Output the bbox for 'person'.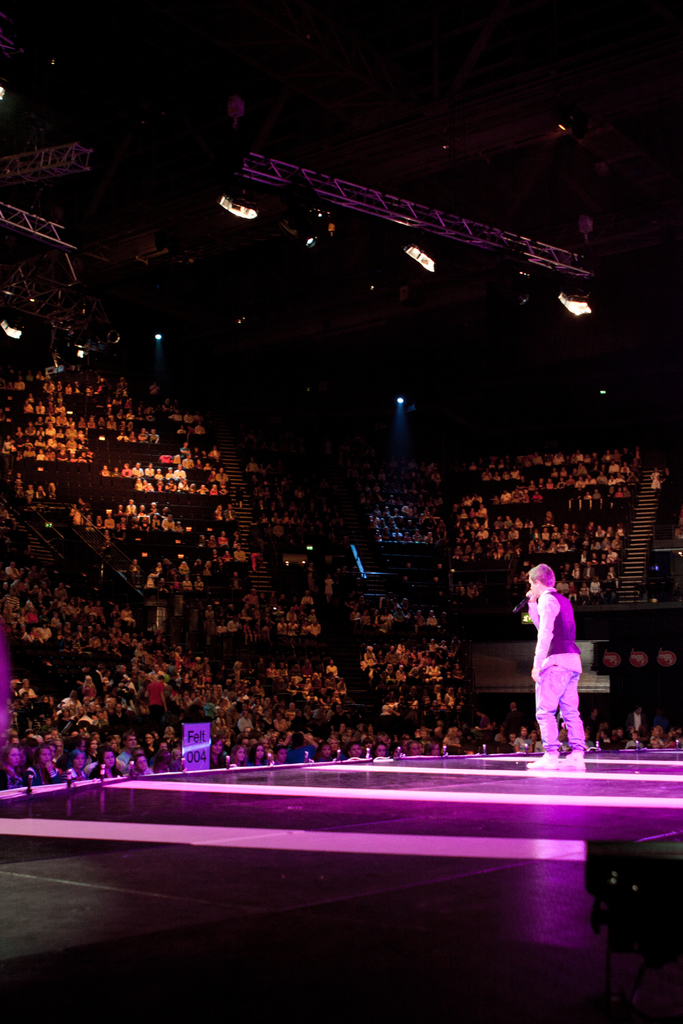
402,449,650,591.
